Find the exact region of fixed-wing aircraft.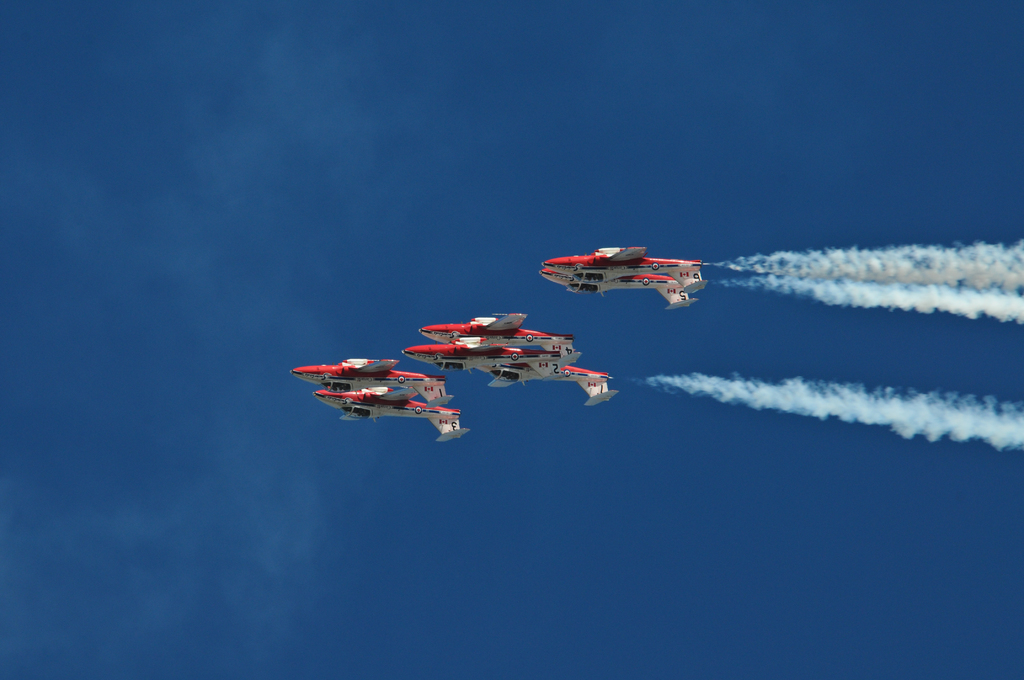
Exact region: (417,300,588,349).
